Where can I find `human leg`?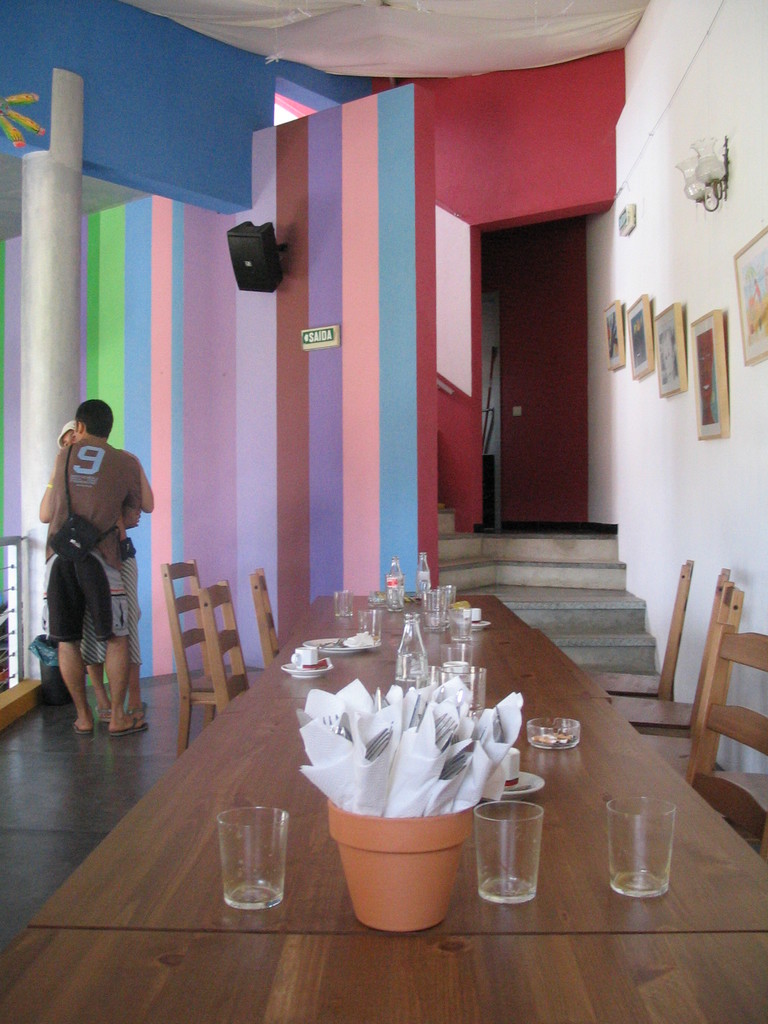
You can find it at 88:524:154:727.
